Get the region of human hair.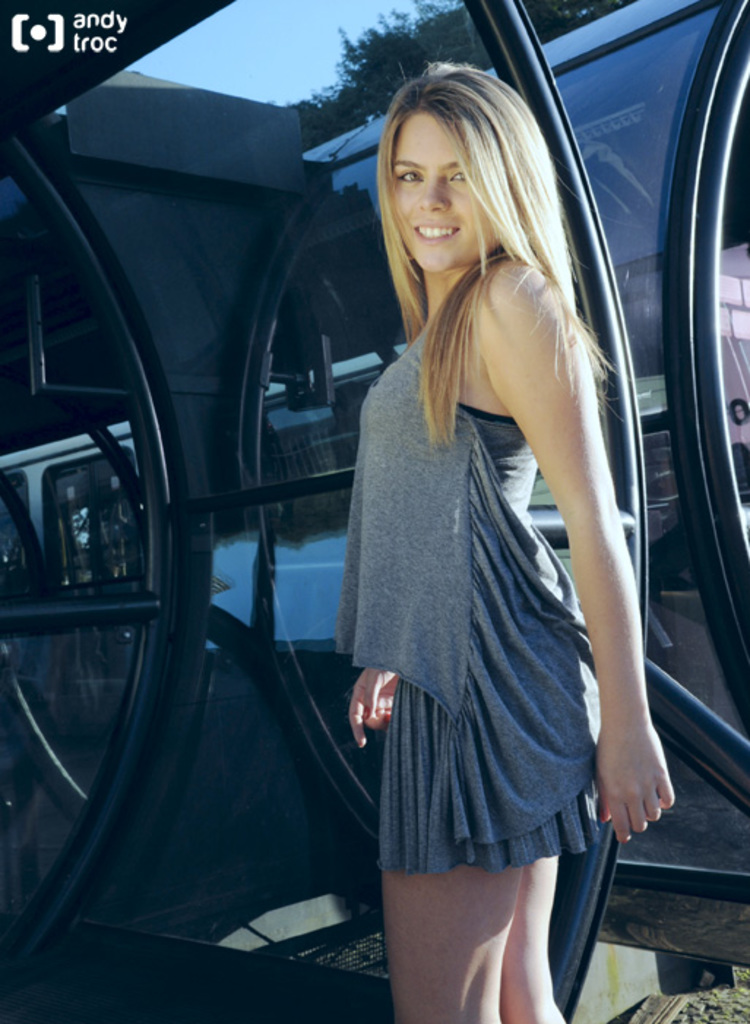
[x1=357, y1=57, x2=589, y2=461].
